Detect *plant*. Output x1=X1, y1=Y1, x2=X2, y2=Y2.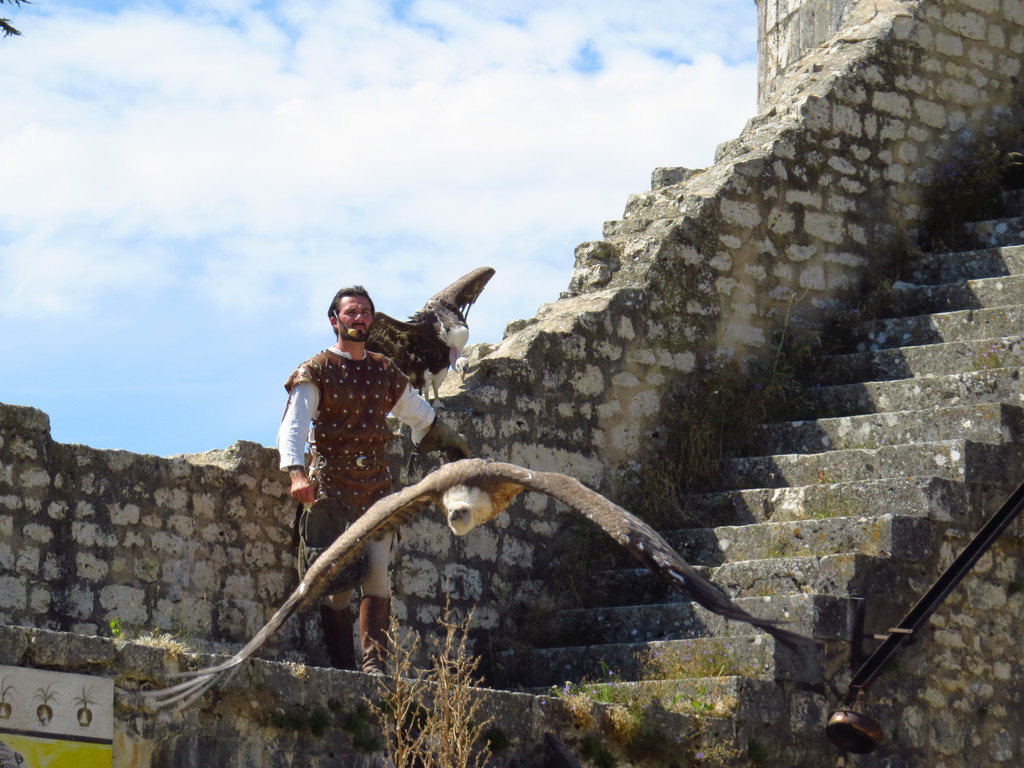
x1=138, y1=616, x2=180, y2=651.
